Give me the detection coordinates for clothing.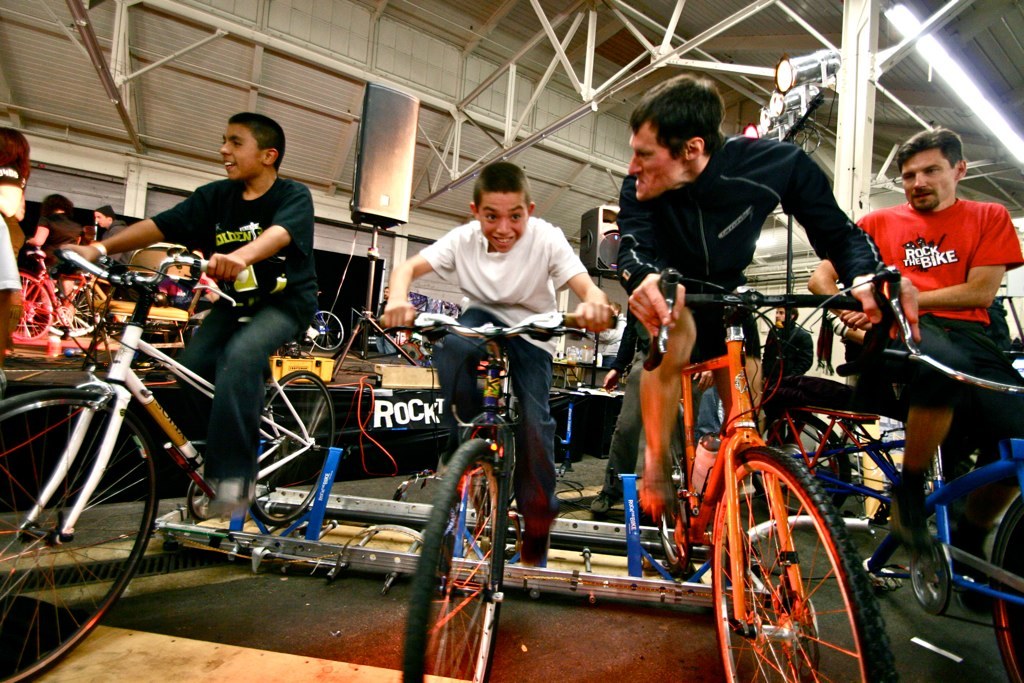
<region>852, 198, 1023, 427</region>.
